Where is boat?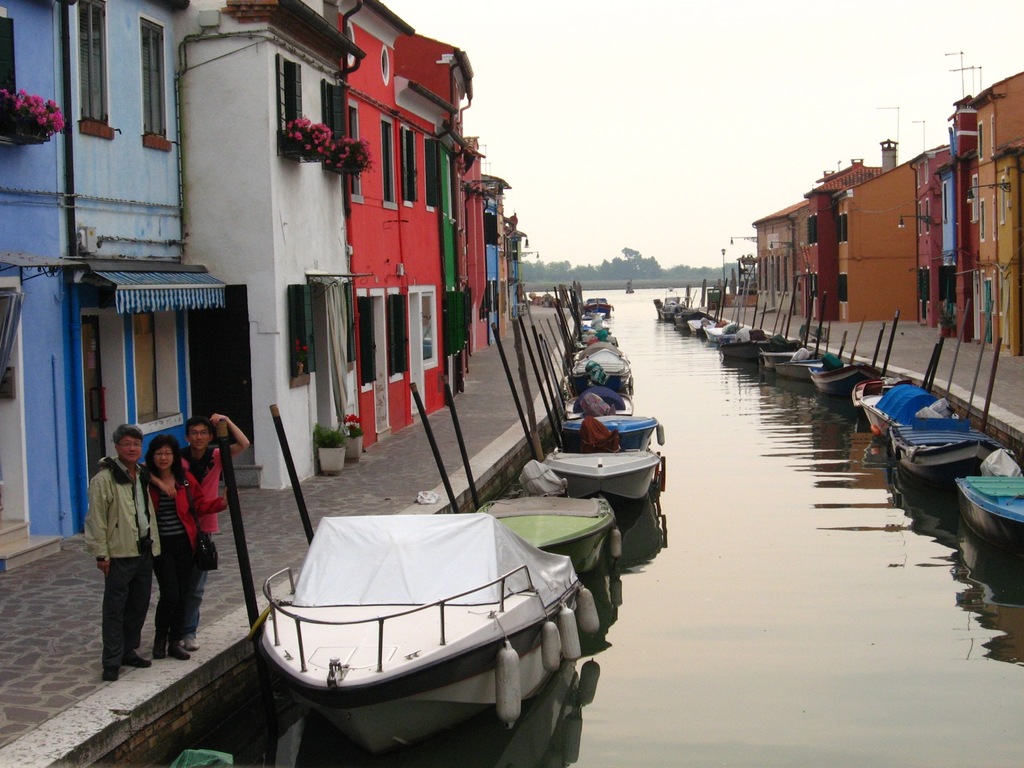
x1=886 y1=418 x2=1017 y2=474.
